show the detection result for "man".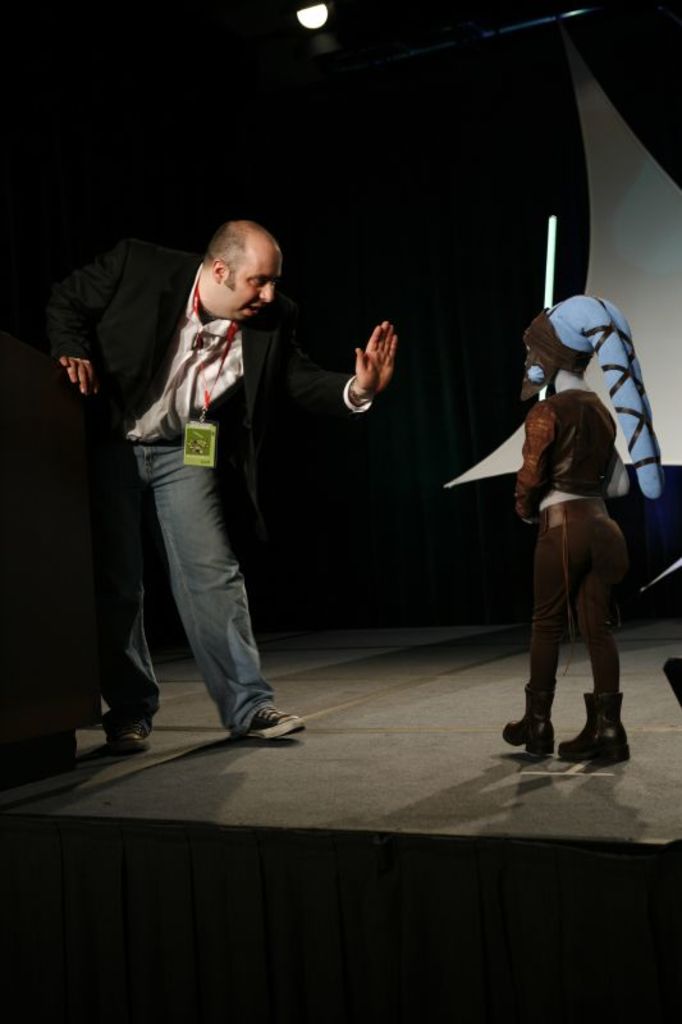
l=42, t=219, r=392, b=768.
